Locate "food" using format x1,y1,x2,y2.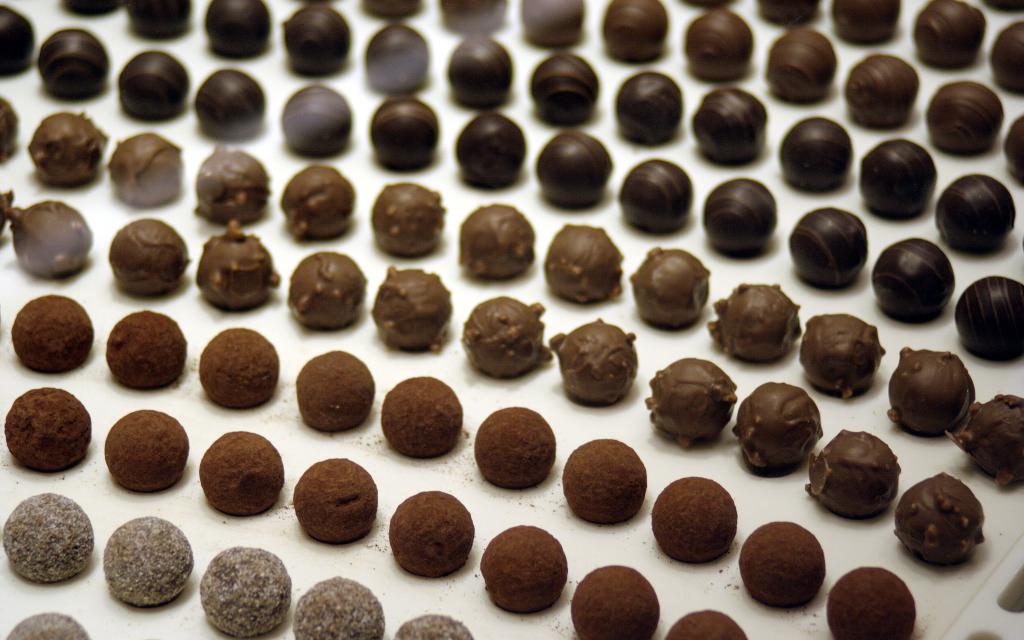
0,97,20,162.
